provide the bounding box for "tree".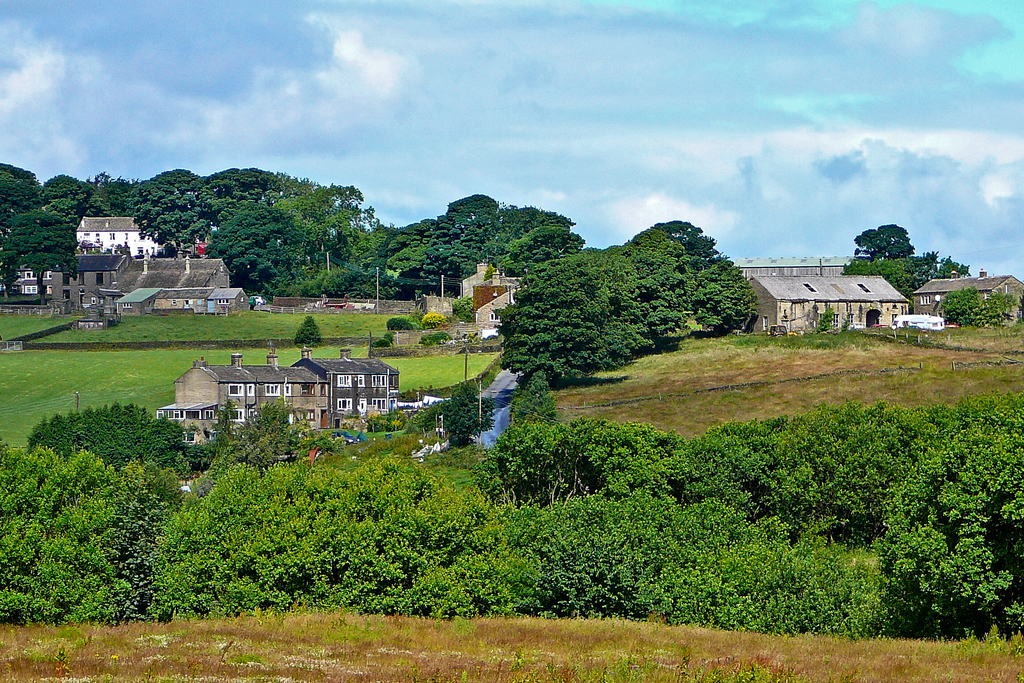
{"x1": 26, "y1": 404, "x2": 184, "y2": 476}.
